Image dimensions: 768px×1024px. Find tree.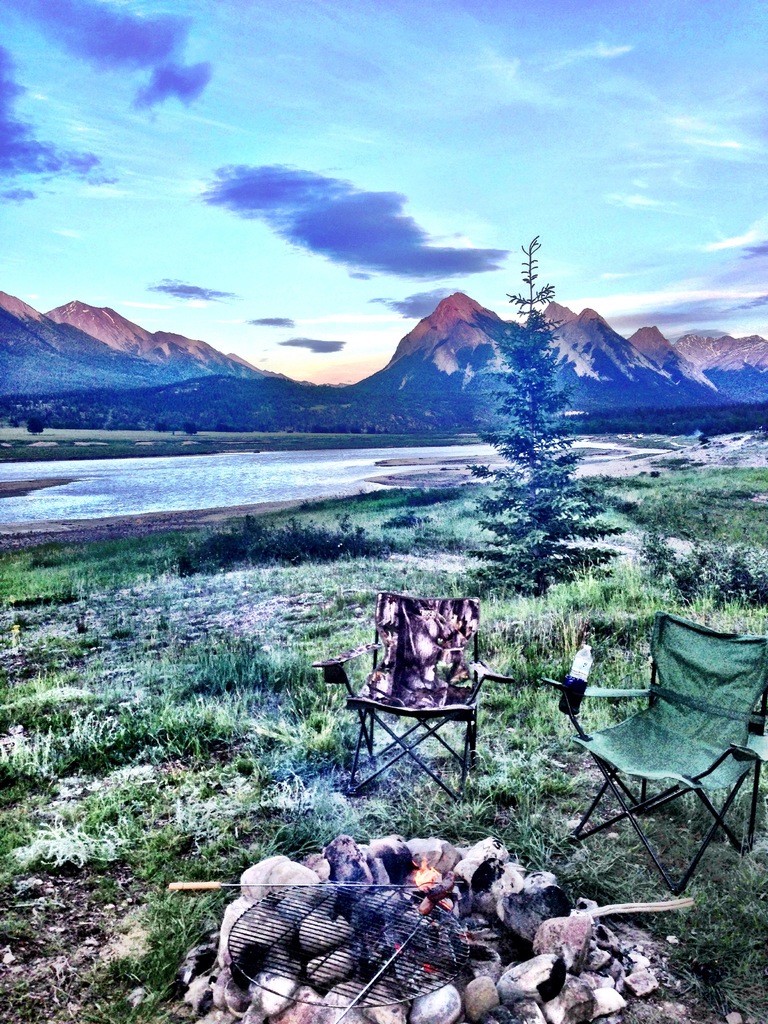
x1=462 y1=235 x2=623 y2=599.
